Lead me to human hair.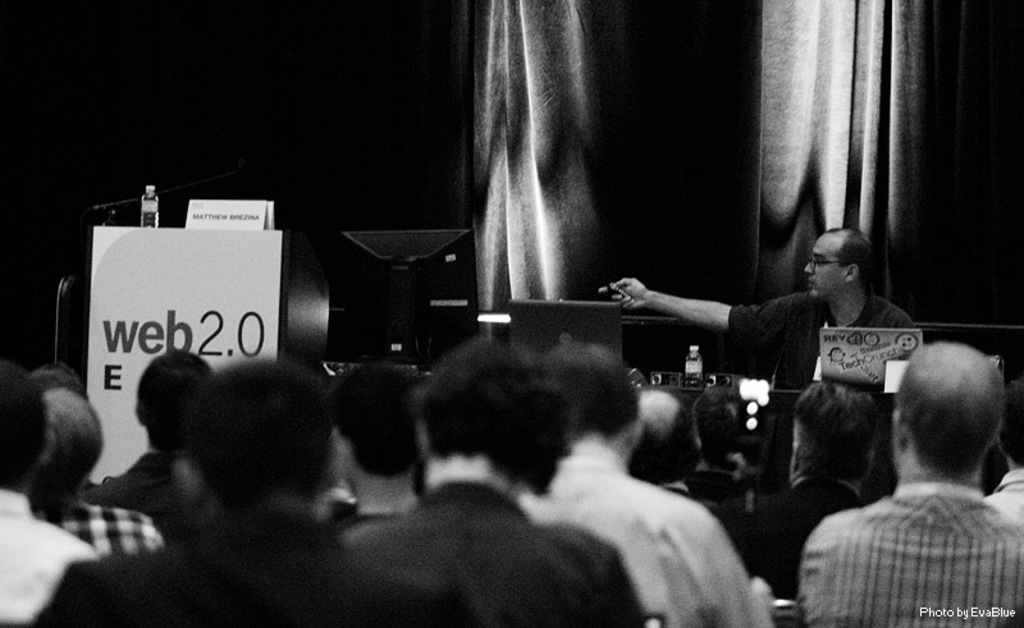
Lead to (left=32, top=362, right=87, bottom=395).
